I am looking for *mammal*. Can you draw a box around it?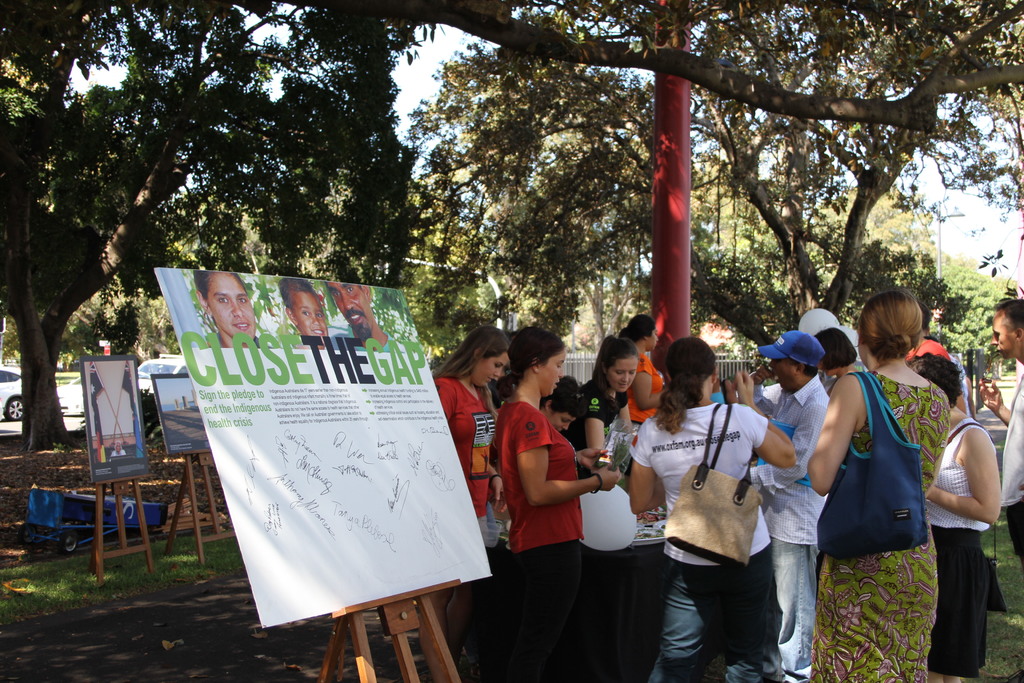
Sure, the bounding box is 491 322 622 682.
